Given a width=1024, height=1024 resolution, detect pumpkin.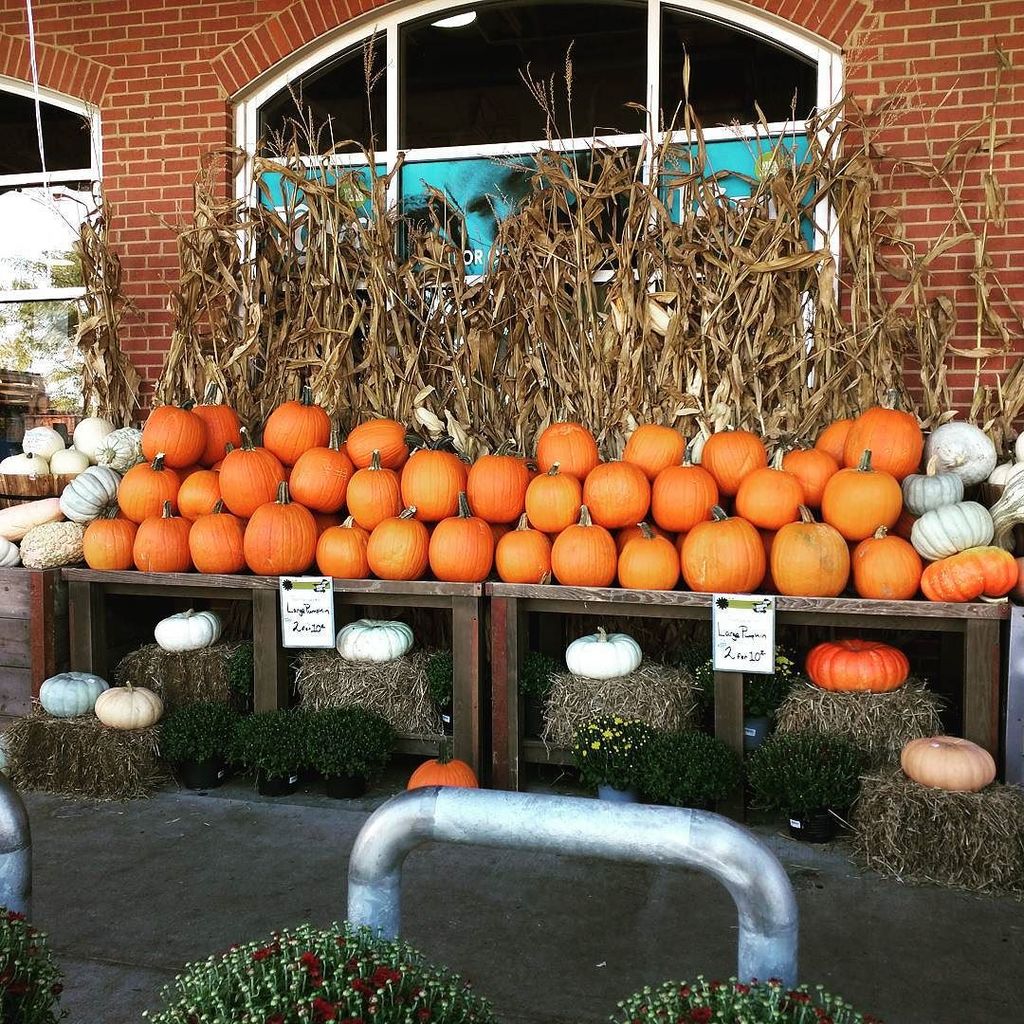
[87,678,161,731].
